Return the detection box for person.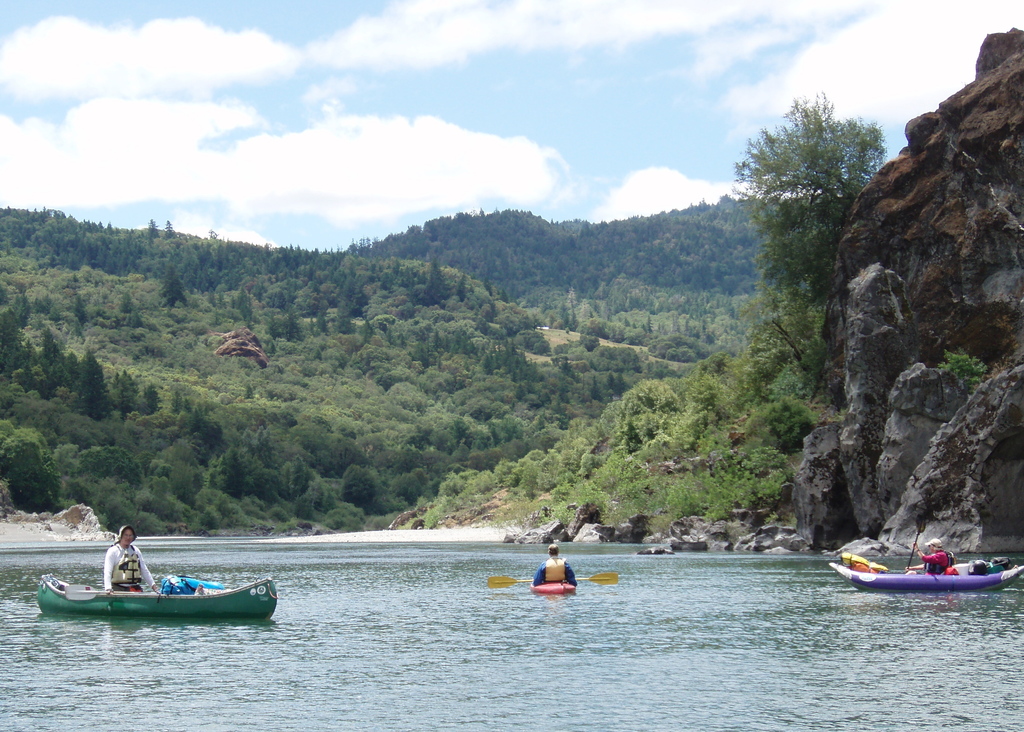
BBox(533, 549, 583, 588).
